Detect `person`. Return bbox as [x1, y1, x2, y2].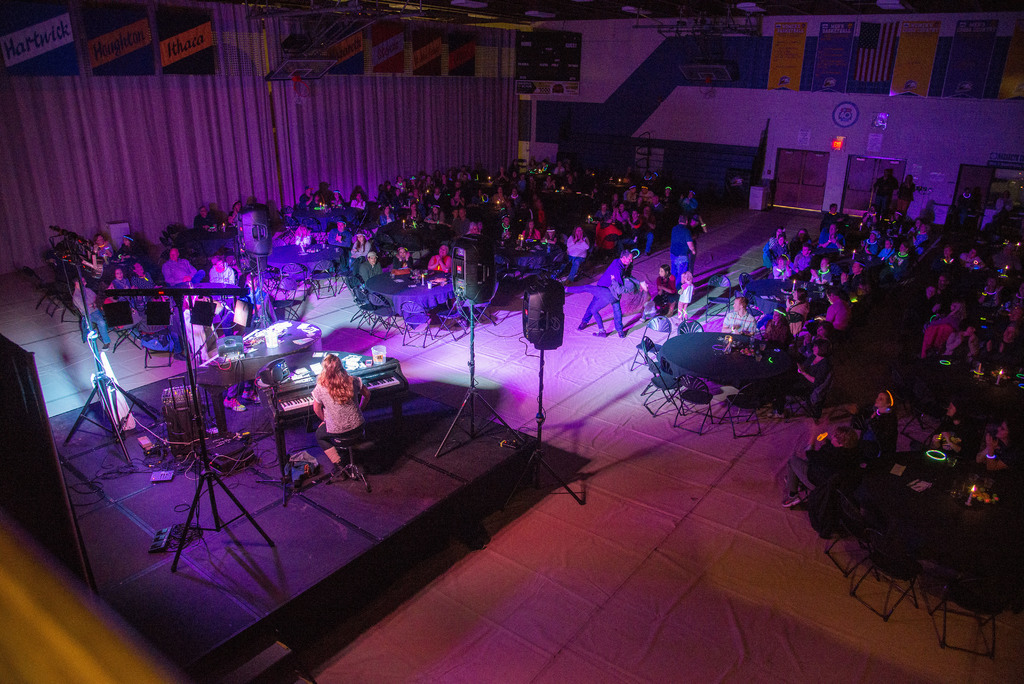
[823, 290, 856, 335].
